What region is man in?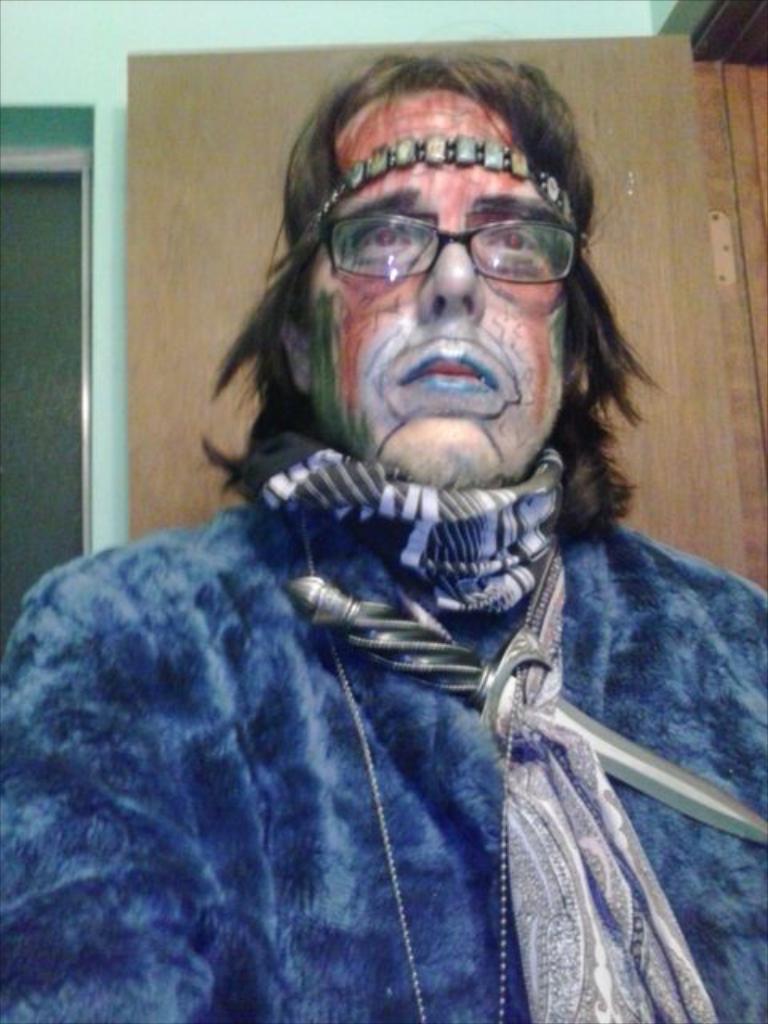
0:51:766:1022.
